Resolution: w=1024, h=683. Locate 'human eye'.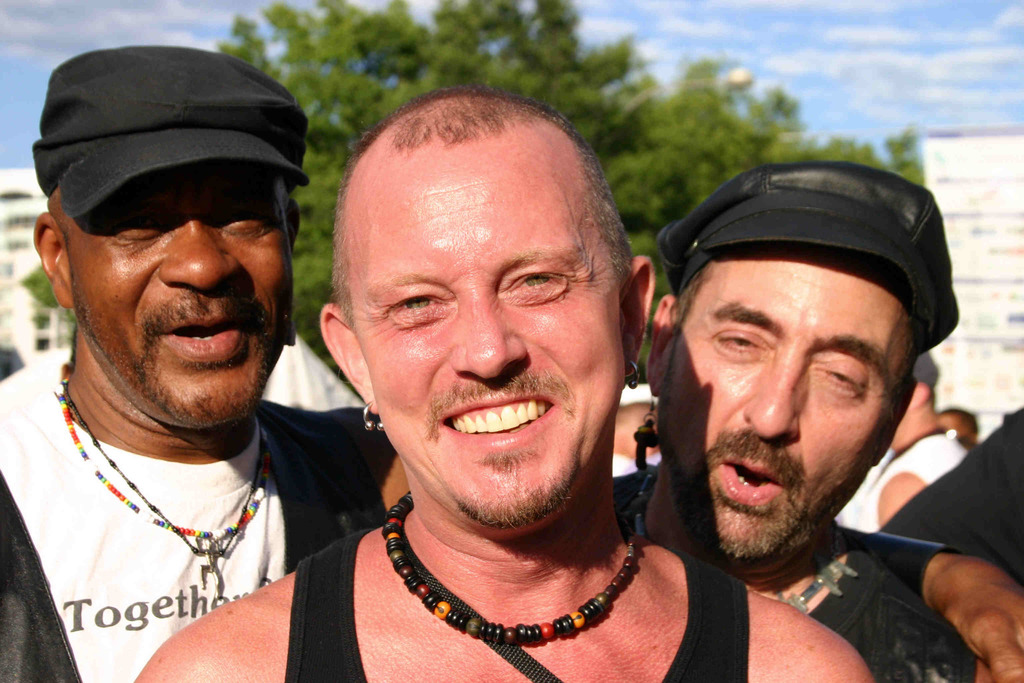
x1=496 y1=258 x2=581 y2=321.
